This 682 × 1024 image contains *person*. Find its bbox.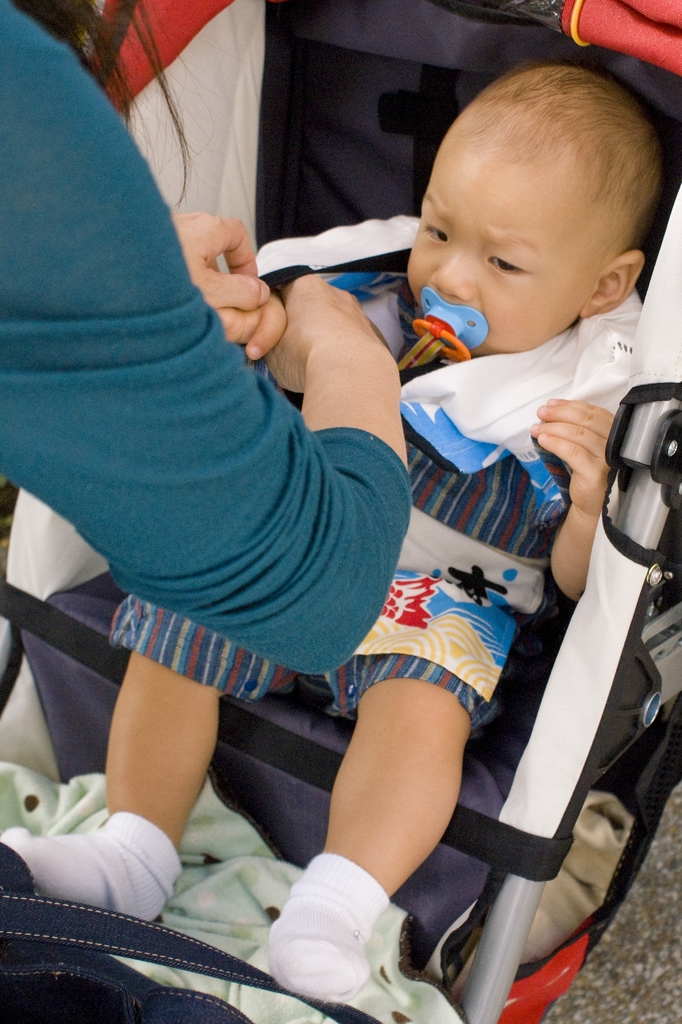
{"left": 0, "top": 0, "right": 417, "bottom": 687}.
